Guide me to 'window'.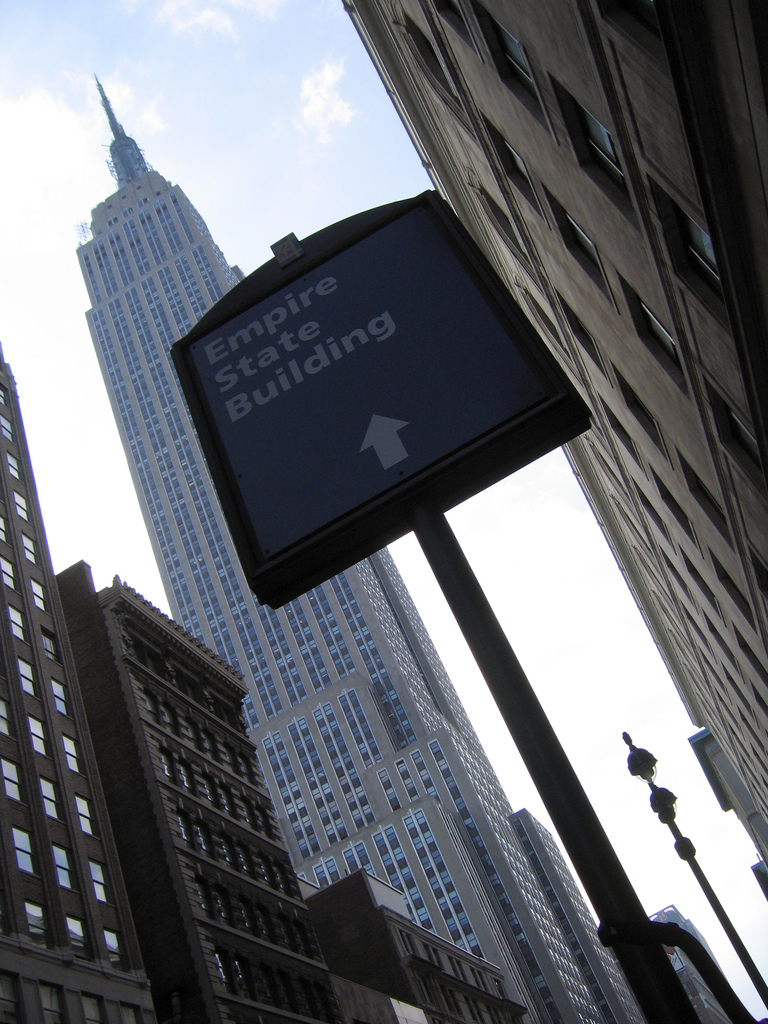
Guidance: {"x1": 568, "y1": 227, "x2": 592, "y2": 263}.
